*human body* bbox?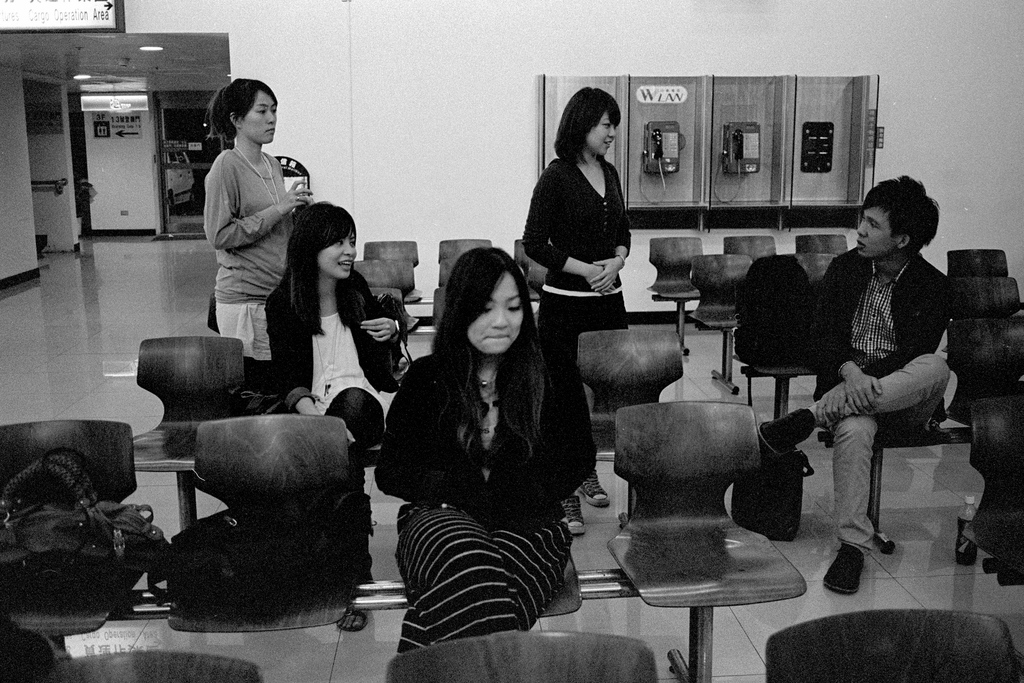
box(520, 152, 630, 533)
